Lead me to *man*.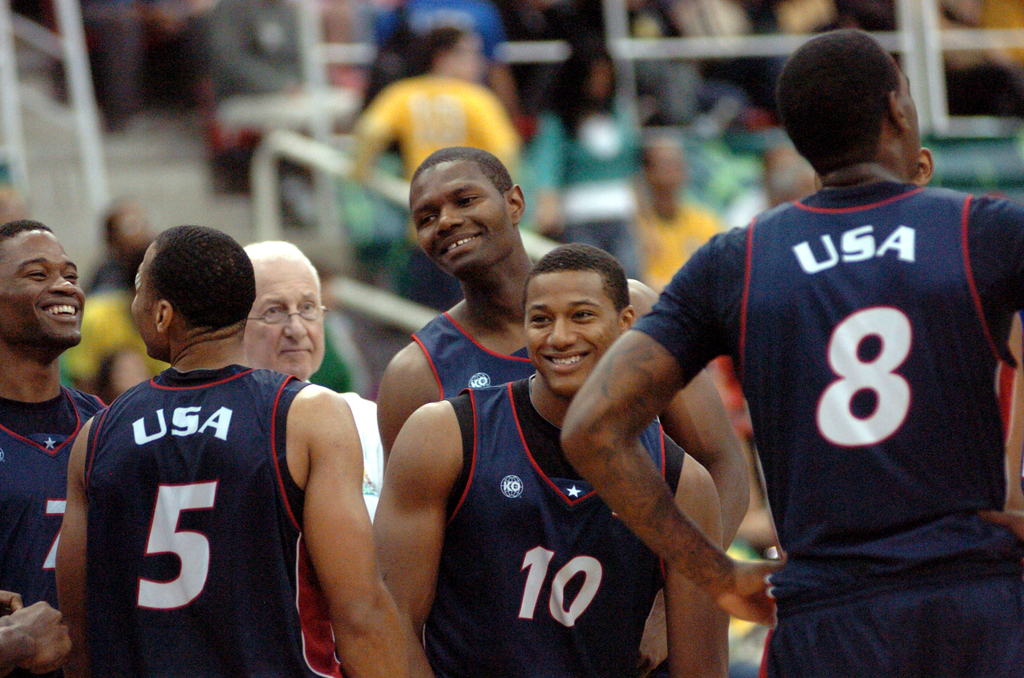
Lead to (left=633, top=144, right=724, bottom=294).
